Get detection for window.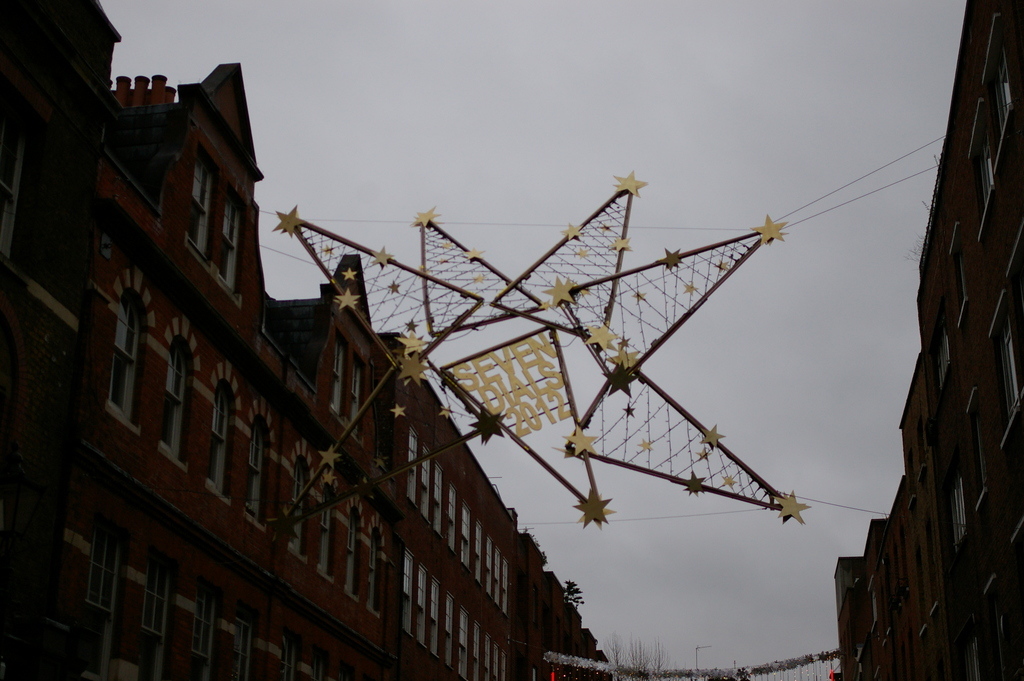
Detection: 108 290 156 432.
